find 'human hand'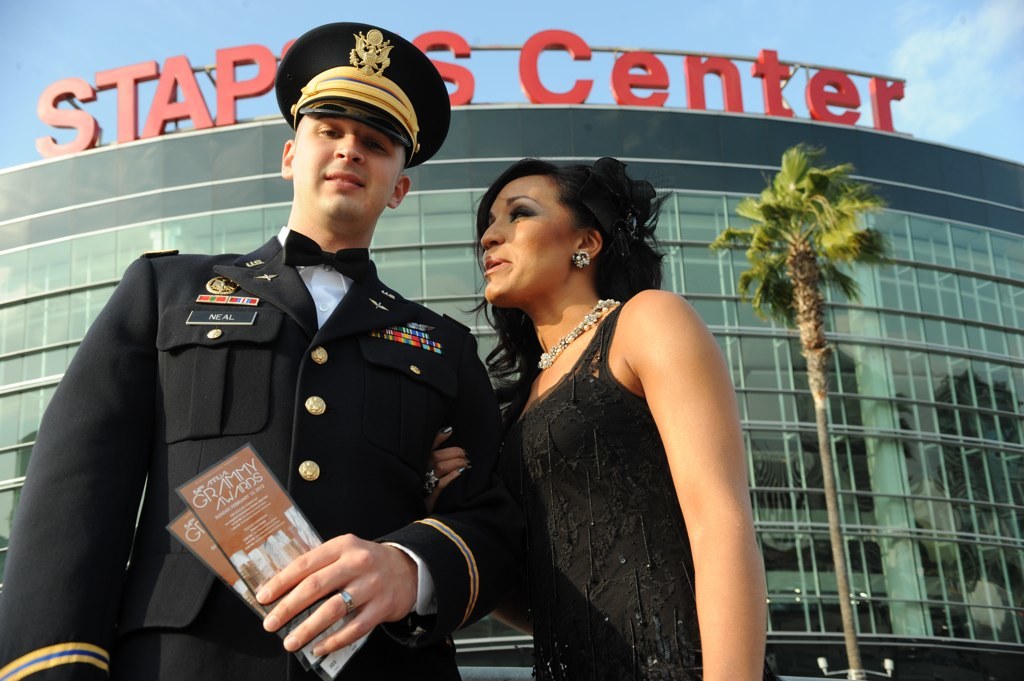
[x1=422, y1=422, x2=471, y2=516]
